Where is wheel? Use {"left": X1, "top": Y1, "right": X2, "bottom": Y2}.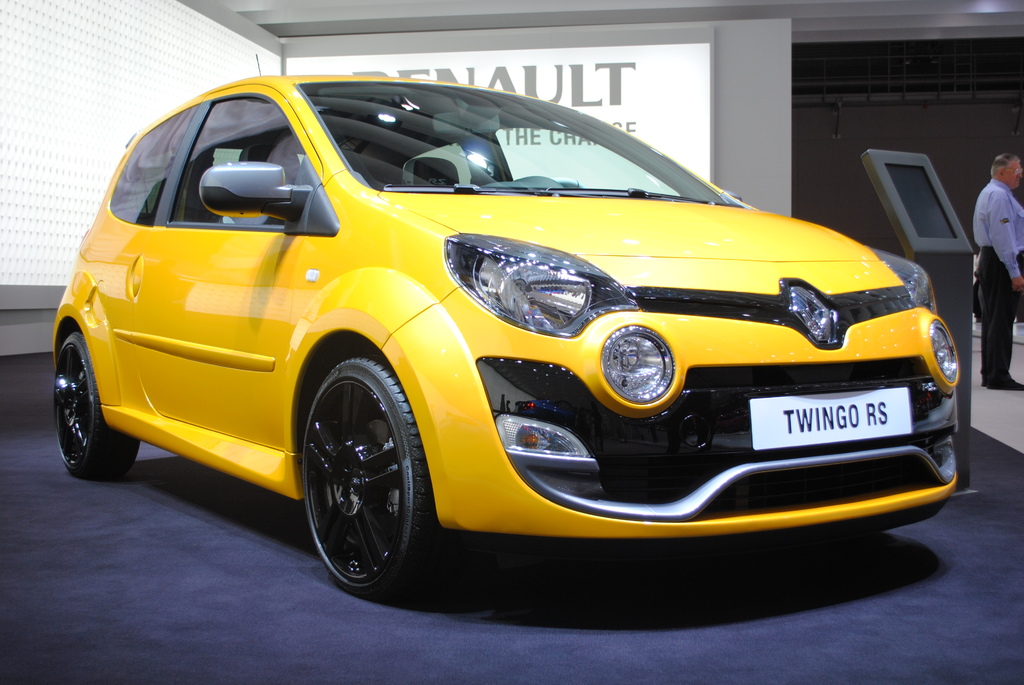
{"left": 51, "top": 332, "right": 142, "bottom": 479}.
